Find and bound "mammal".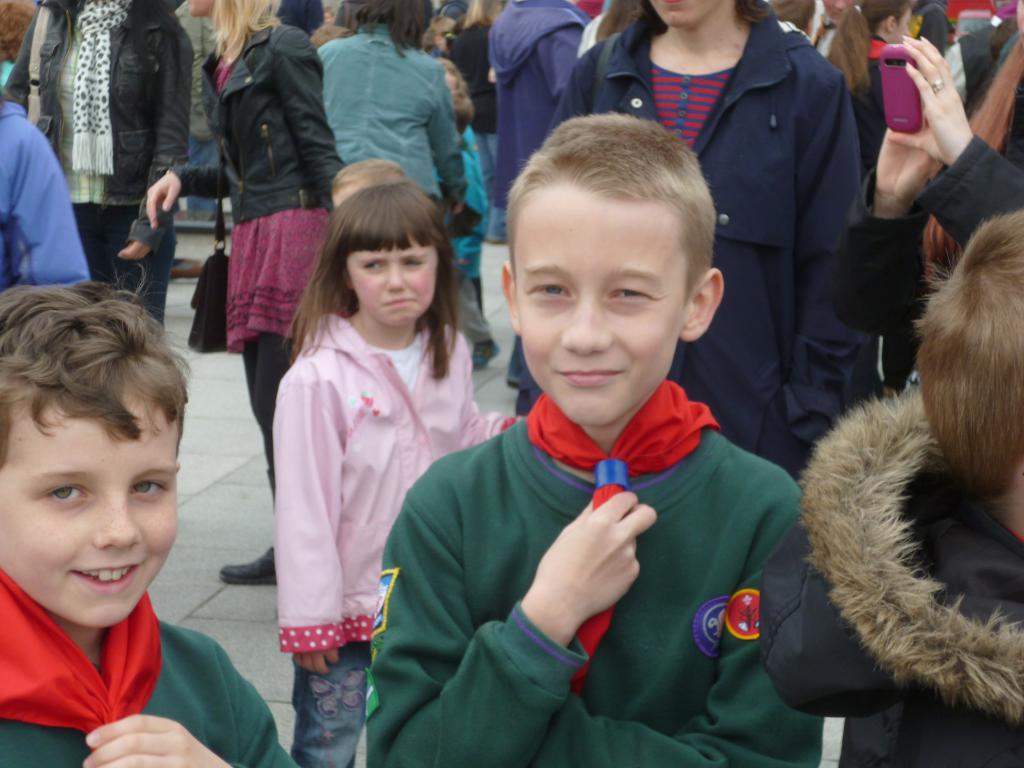
Bound: <bbox>361, 106, 822, 767</bbox>.
